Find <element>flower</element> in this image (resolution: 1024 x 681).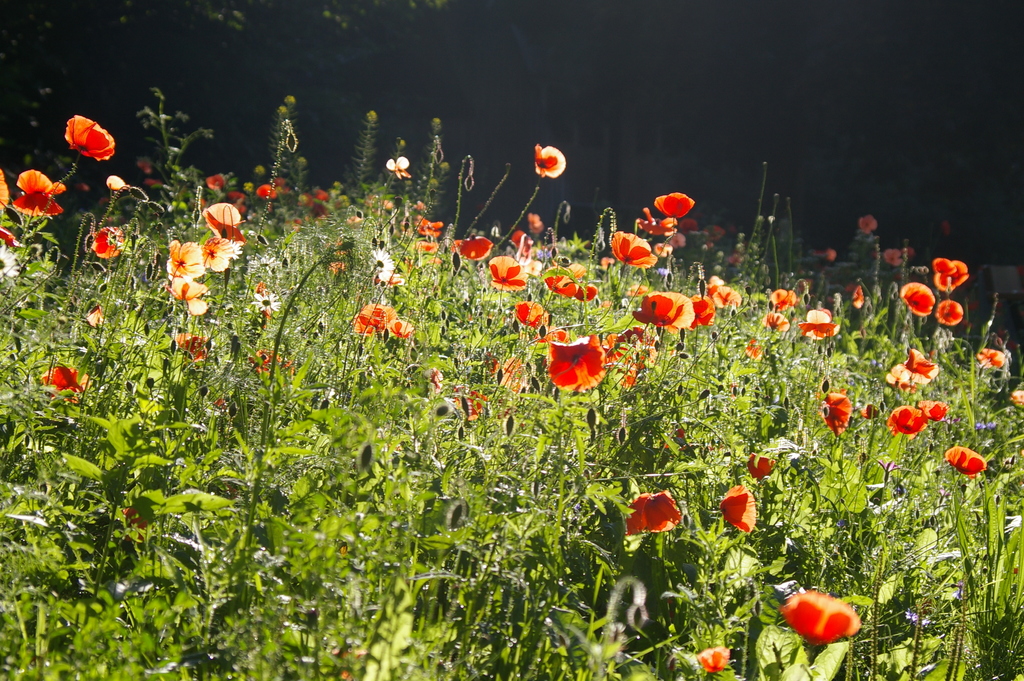
box(513, 229, 533, 255).
